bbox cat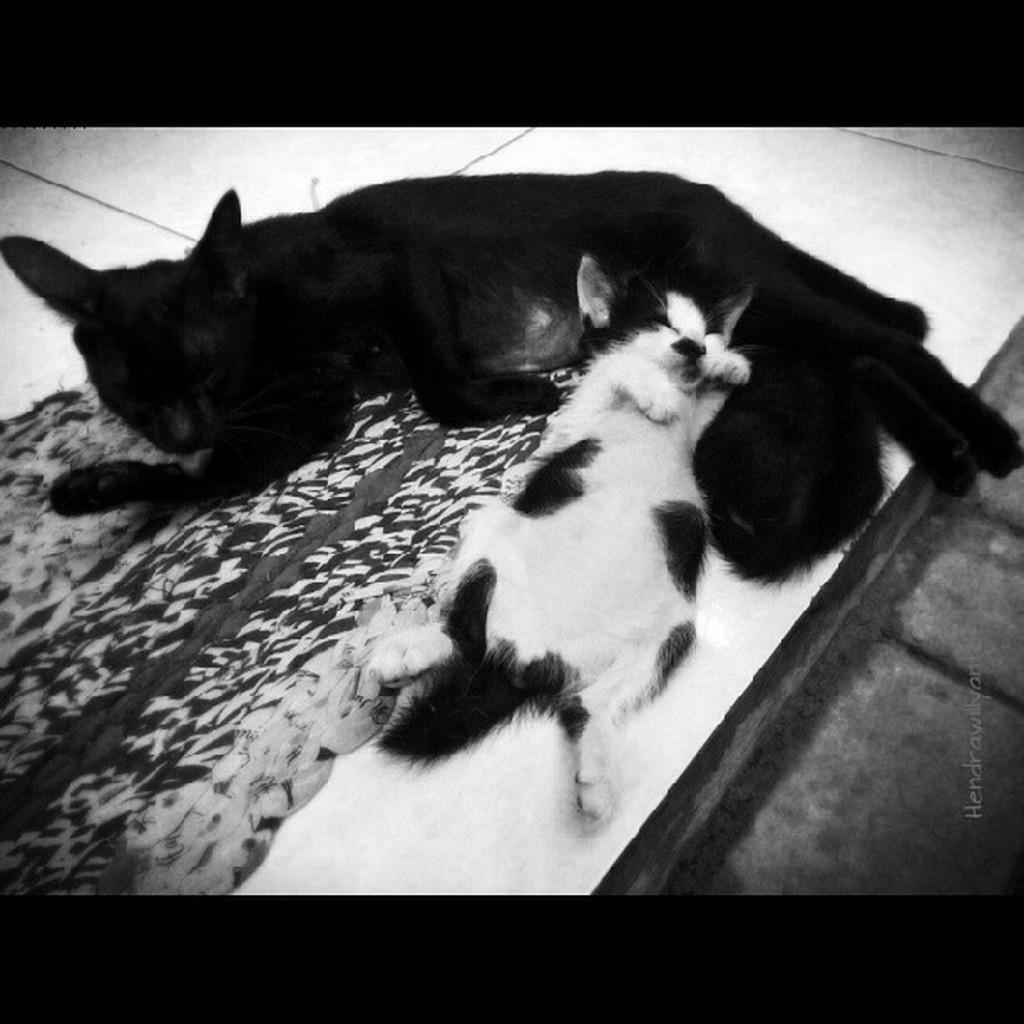
[365, 249, 755, 837]
